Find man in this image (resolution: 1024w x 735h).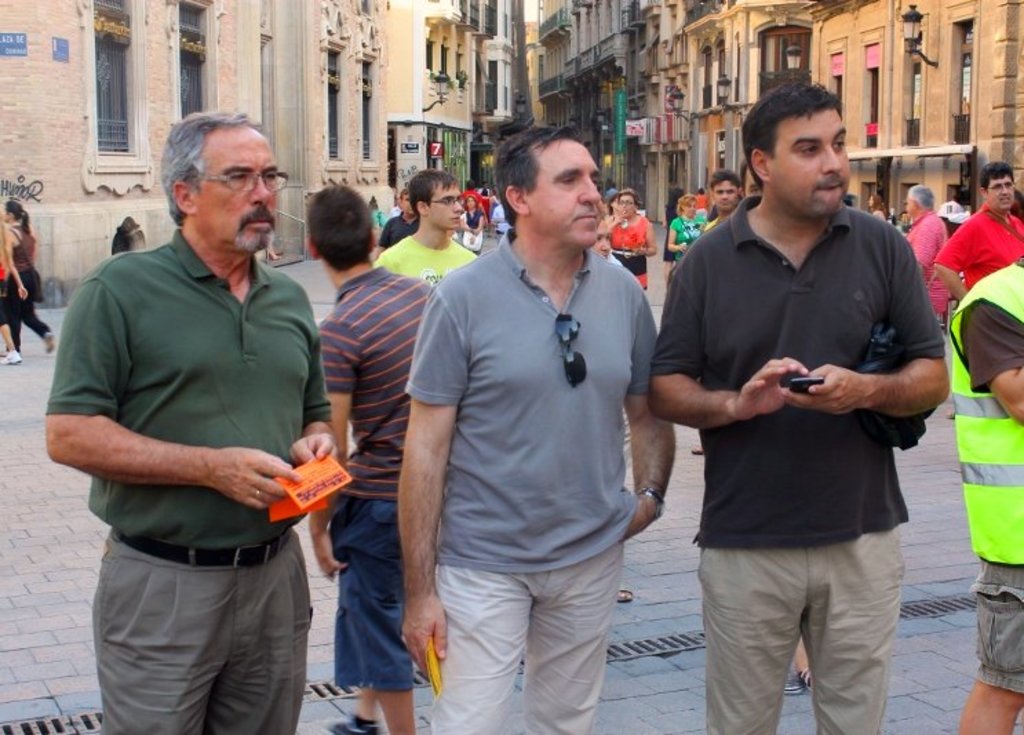
[left=947, top=248, right=1023, bottom=734].
